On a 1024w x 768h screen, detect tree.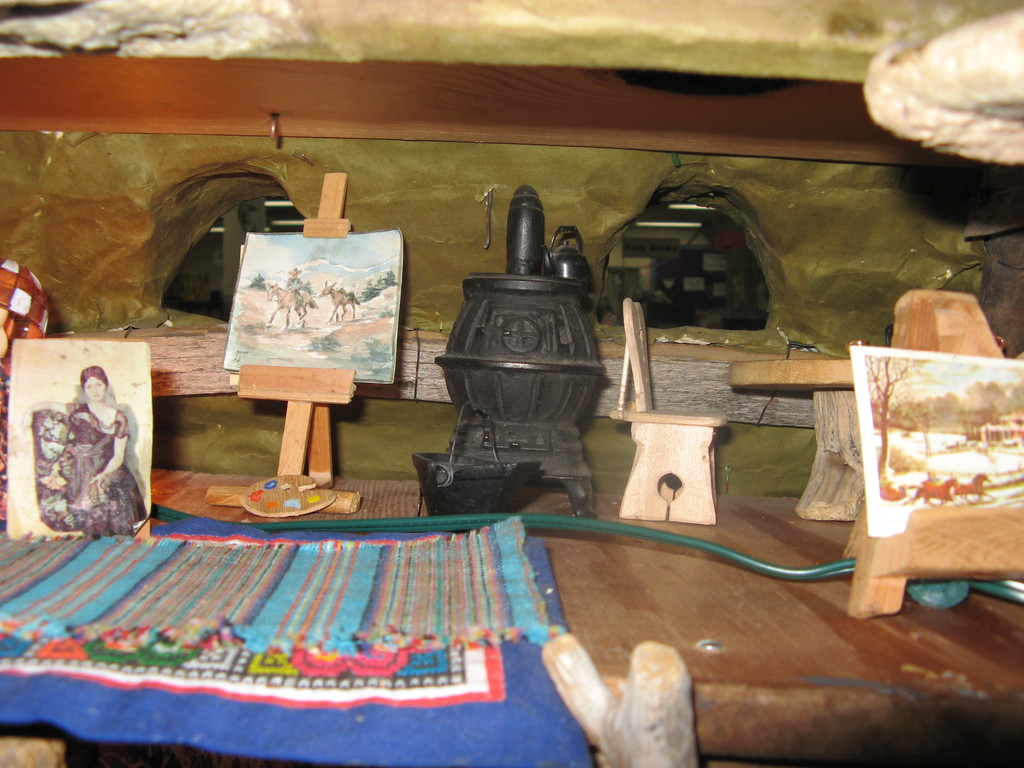
x1=305, y1=278, x2=314, y2=294.
